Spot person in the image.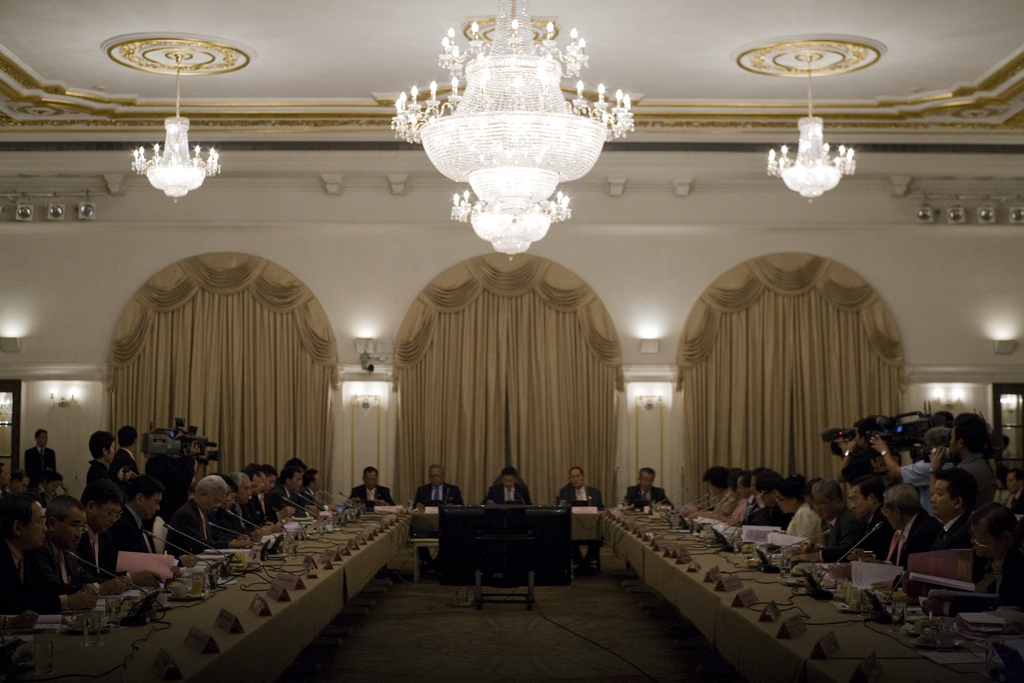
person found at (625, 466, 673, 506).
